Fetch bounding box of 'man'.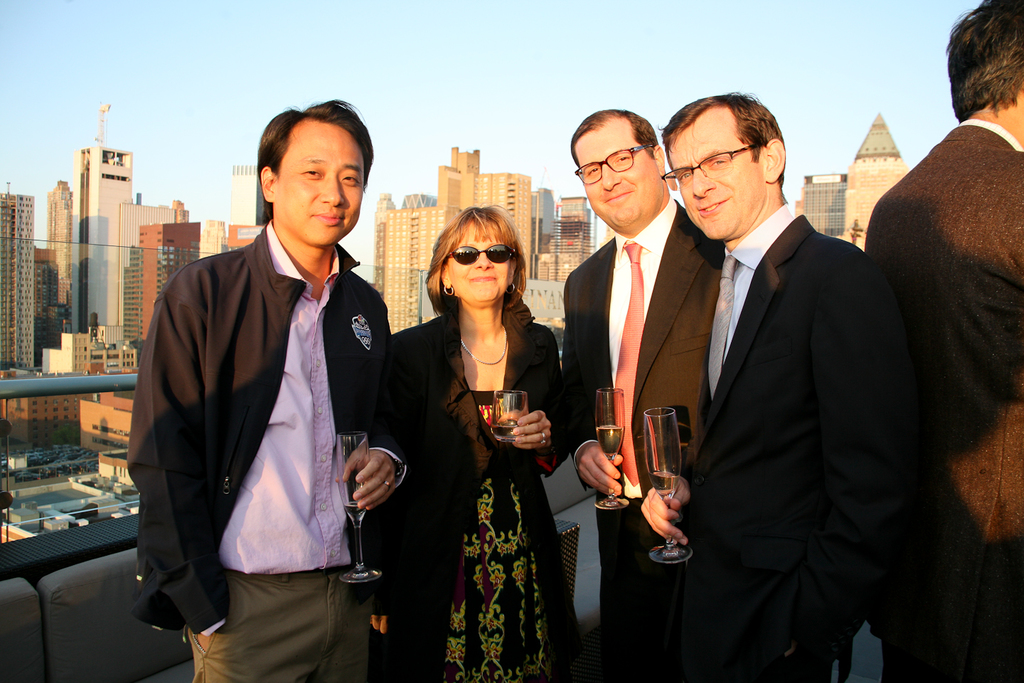
Bbox: locate(611, 83, 878, 682).
